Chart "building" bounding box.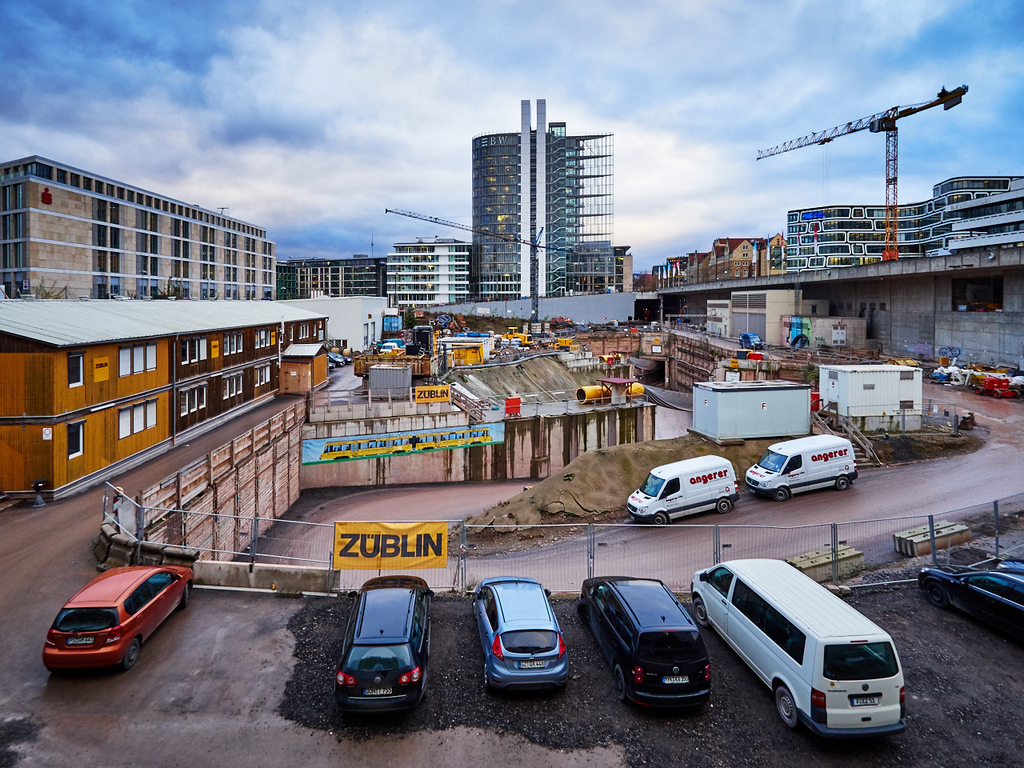
Charted: locate(0, 152, 278, 296).
